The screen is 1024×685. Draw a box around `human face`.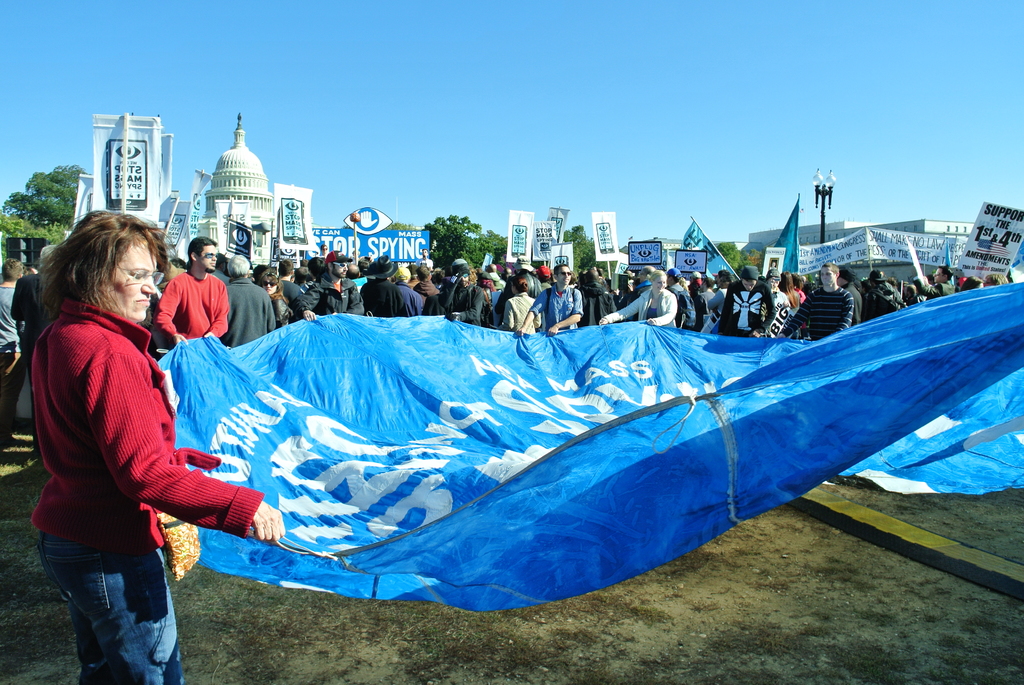
653:278:668:292.
